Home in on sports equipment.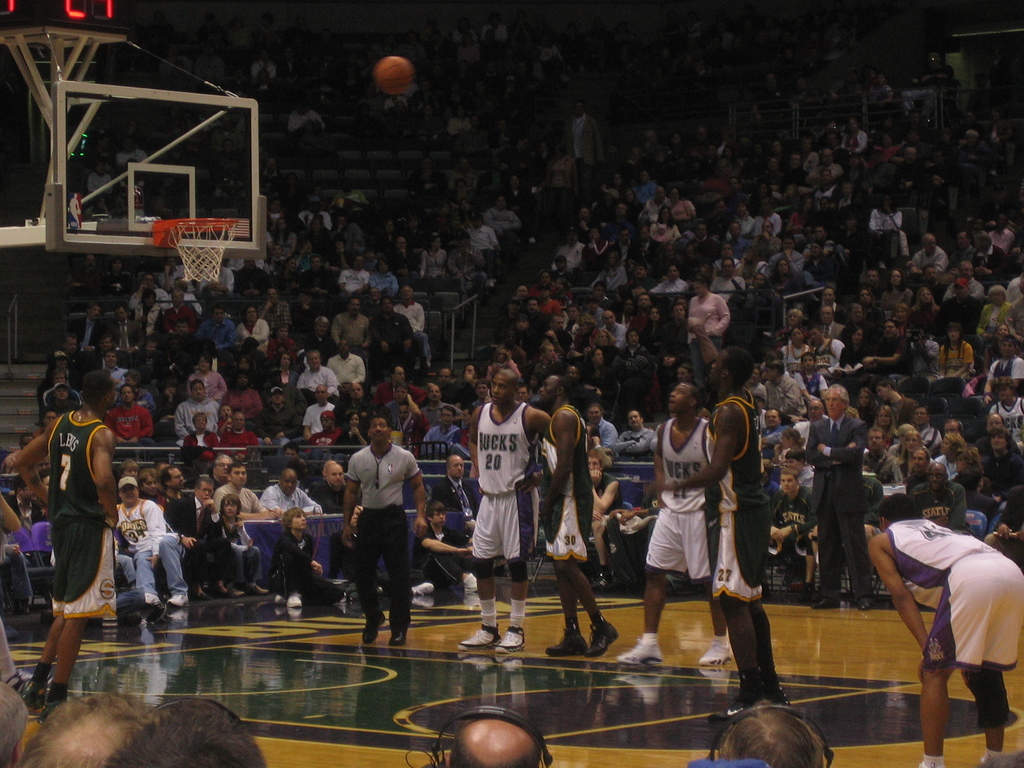
Homed in at left=709, top=703, right=738, bottom=726.
